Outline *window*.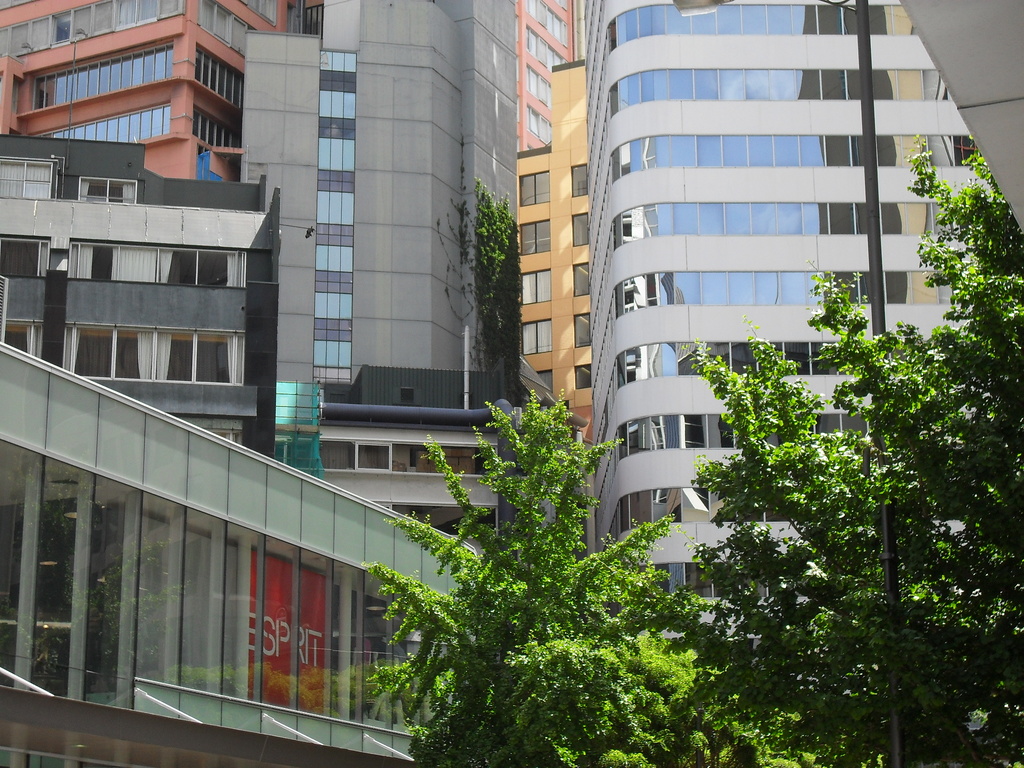
Outline: (x1=317, y1=438, x2=494, y2=470).
